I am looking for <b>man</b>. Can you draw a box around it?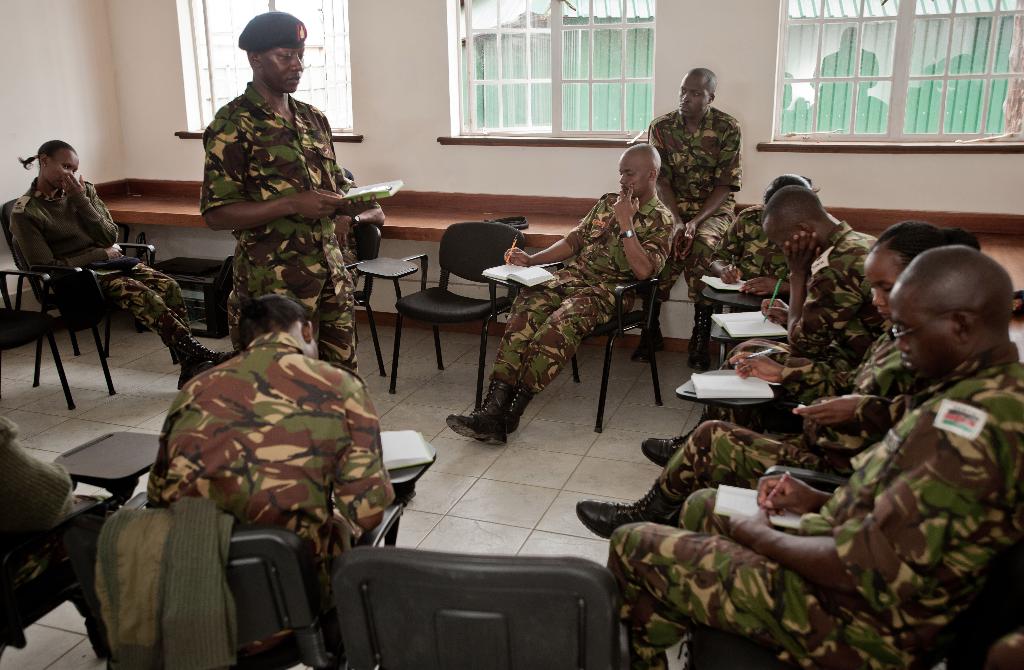
Sure, the bounding box is 142/294/399/557.
